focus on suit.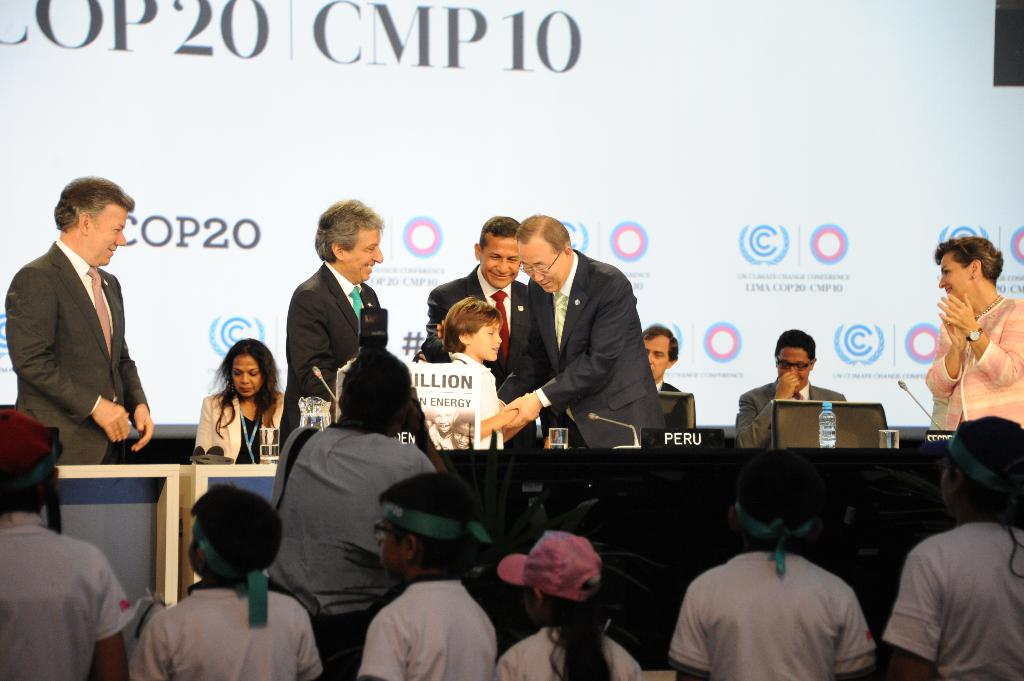
Focused at rect(659, 381, 683, 390).
